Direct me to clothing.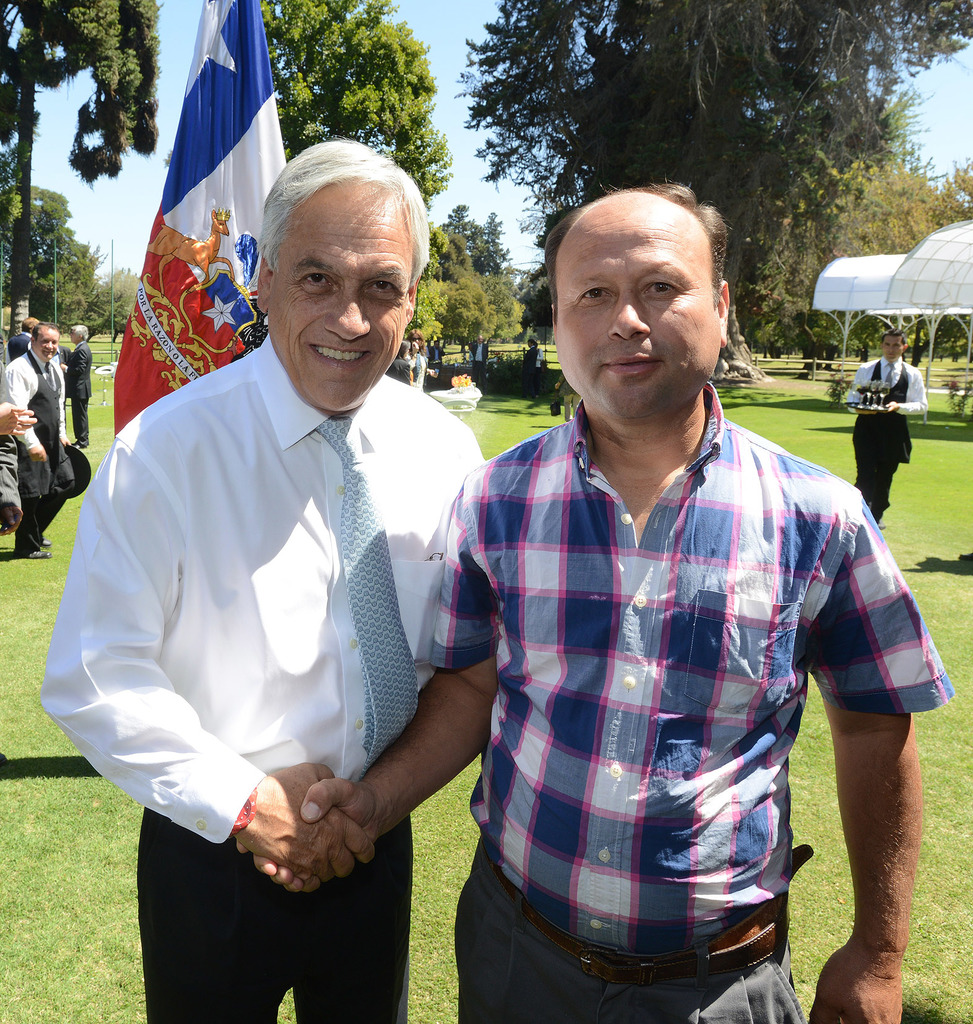
Direction: BBox(536, 348, 544, 388).
